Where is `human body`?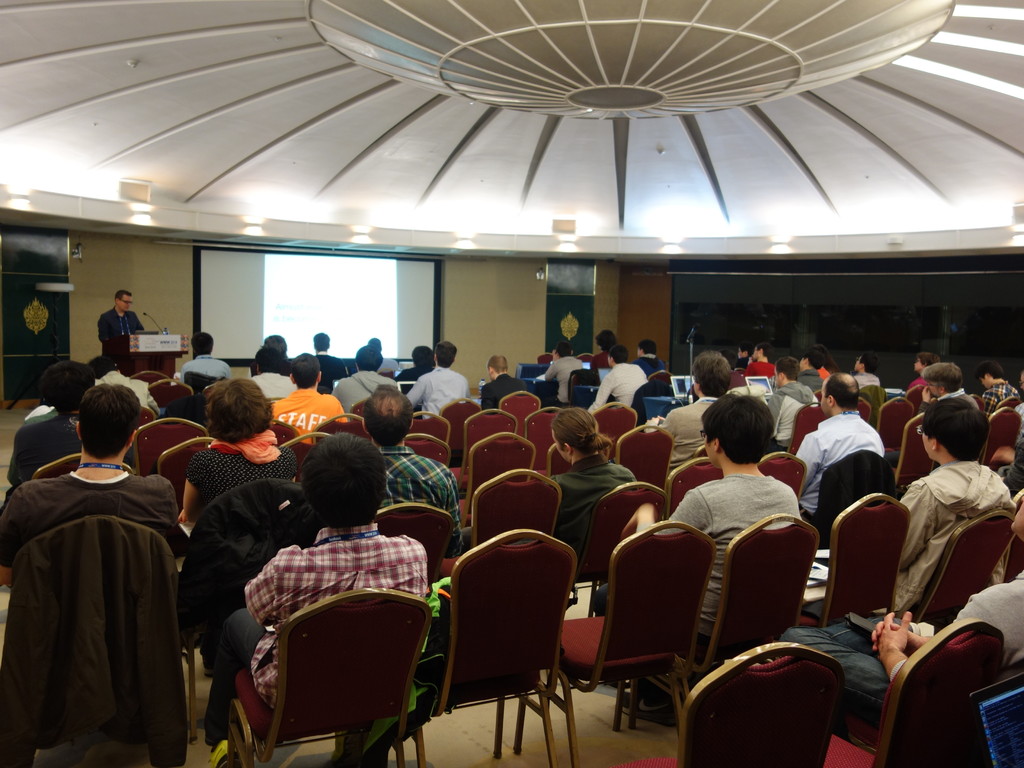
773, 497, 1023, 733.
